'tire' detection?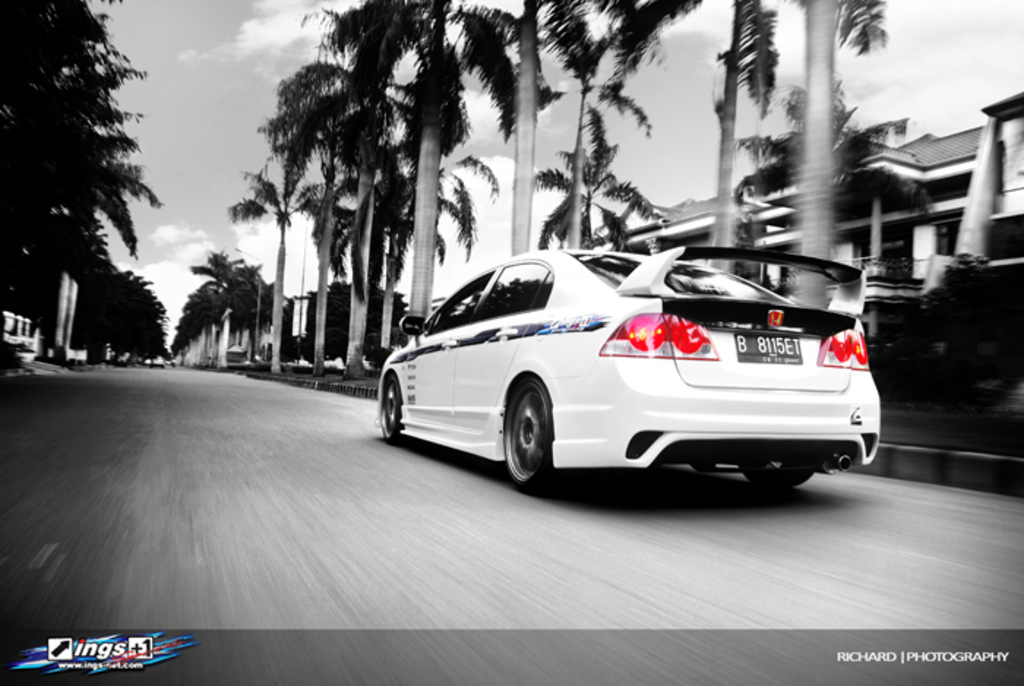
506,377,562,496
